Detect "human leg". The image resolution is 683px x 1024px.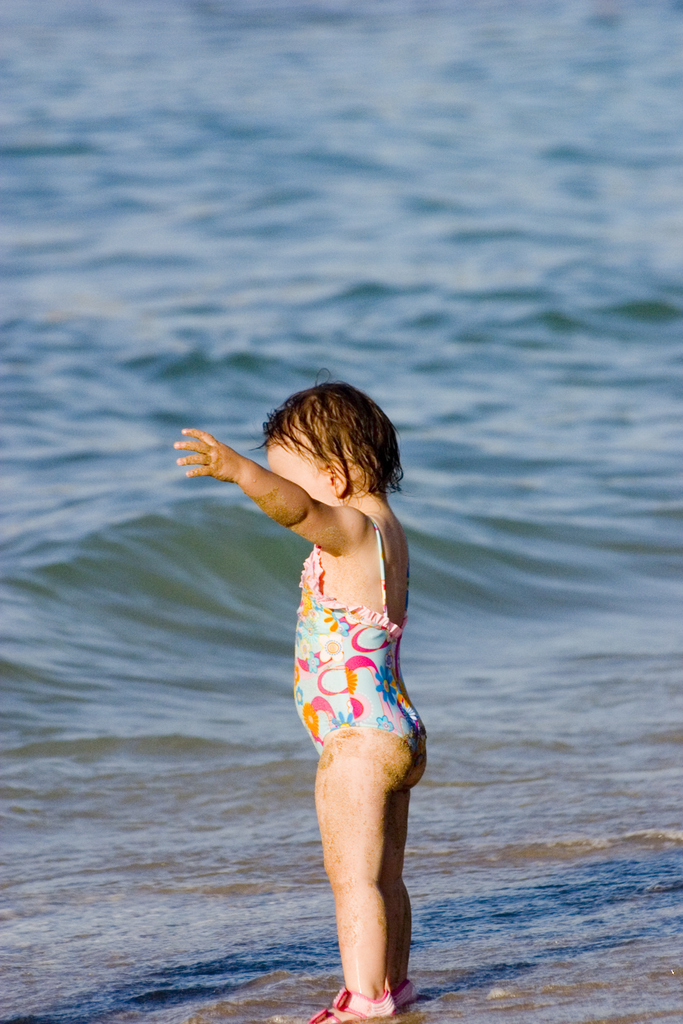
x1=309, y1=713, x2=414, y2=1023.
